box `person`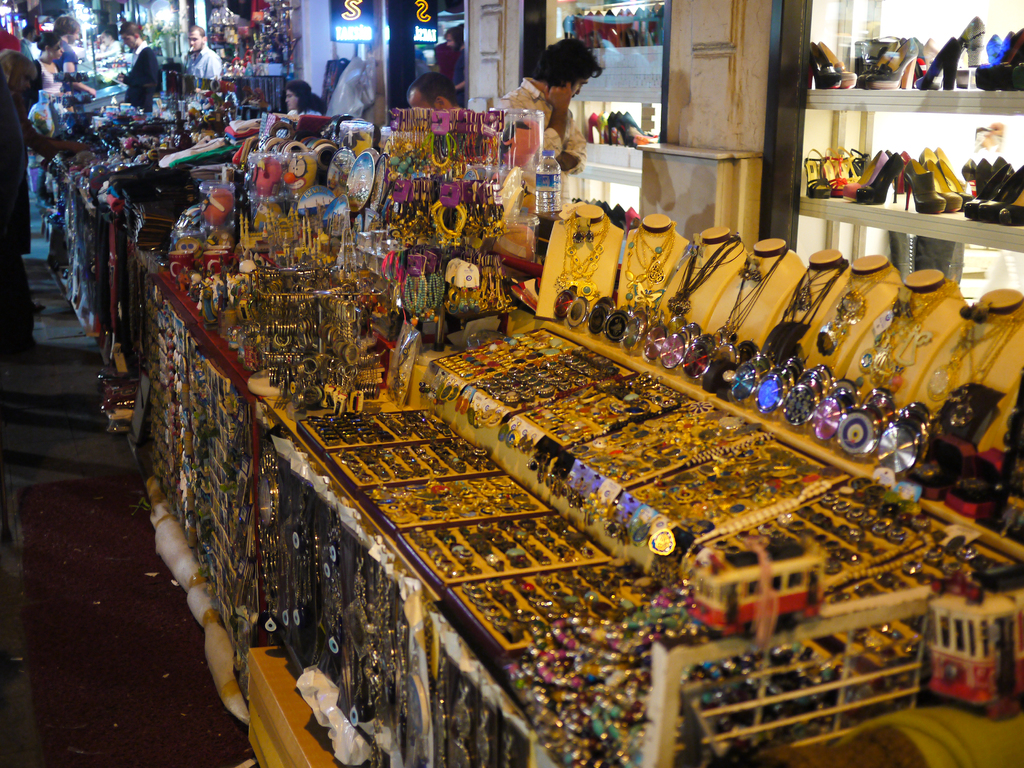
<region>402, 74, 461, 111</region>
